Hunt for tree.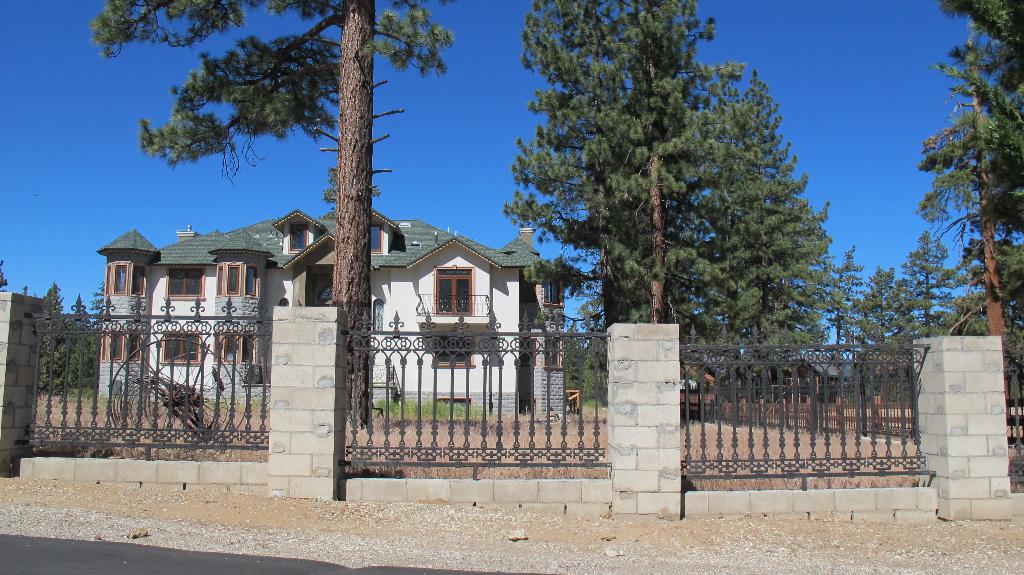
Hunted down at (896,230,966,337).
